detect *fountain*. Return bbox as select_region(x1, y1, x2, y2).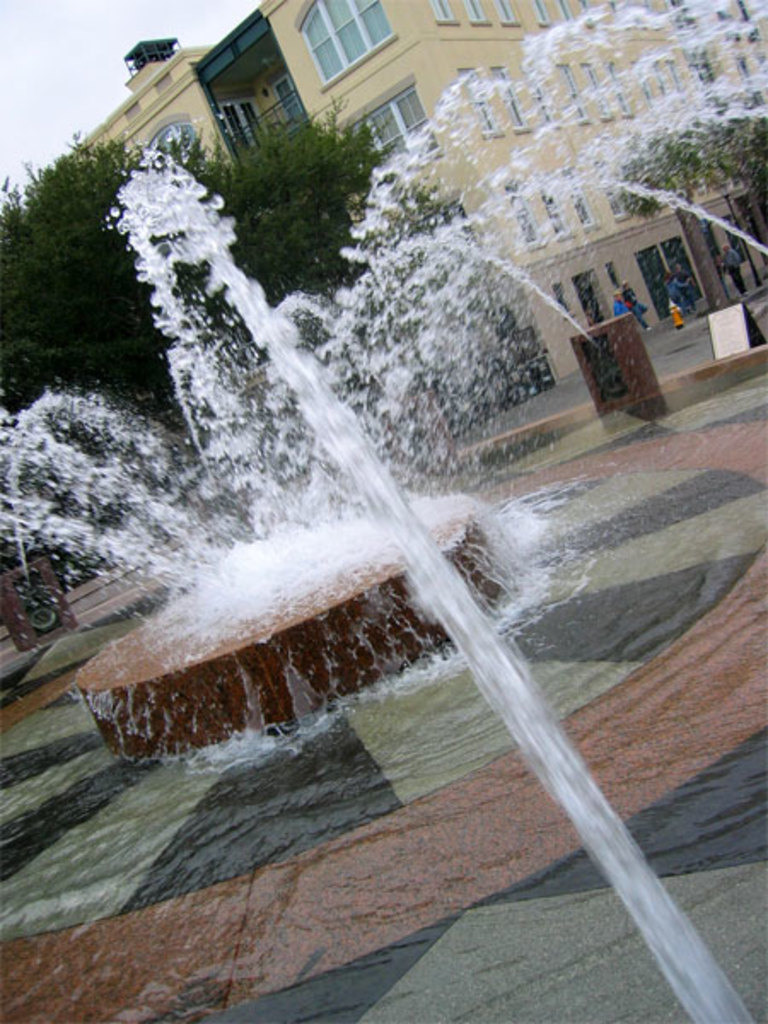
select_region(0, 3, 767, 983).
